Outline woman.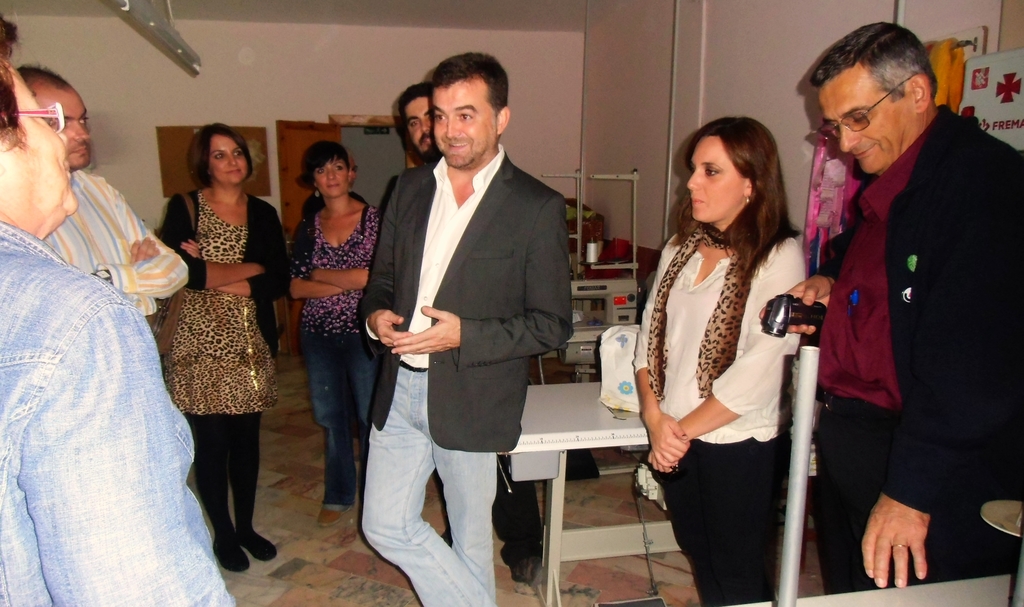
Outline: box(163, 122, 291, 576).
